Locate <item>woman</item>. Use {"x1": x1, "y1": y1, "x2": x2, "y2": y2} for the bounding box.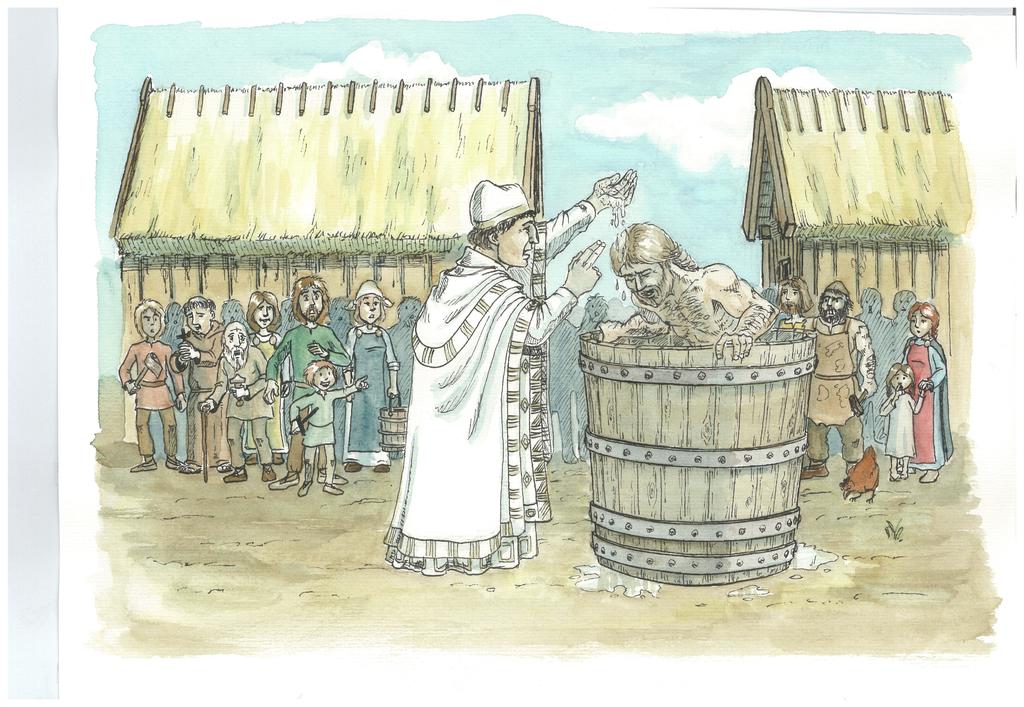
{"x1": 900, "y1": 298, "x2": 951, "y2": 485}.
